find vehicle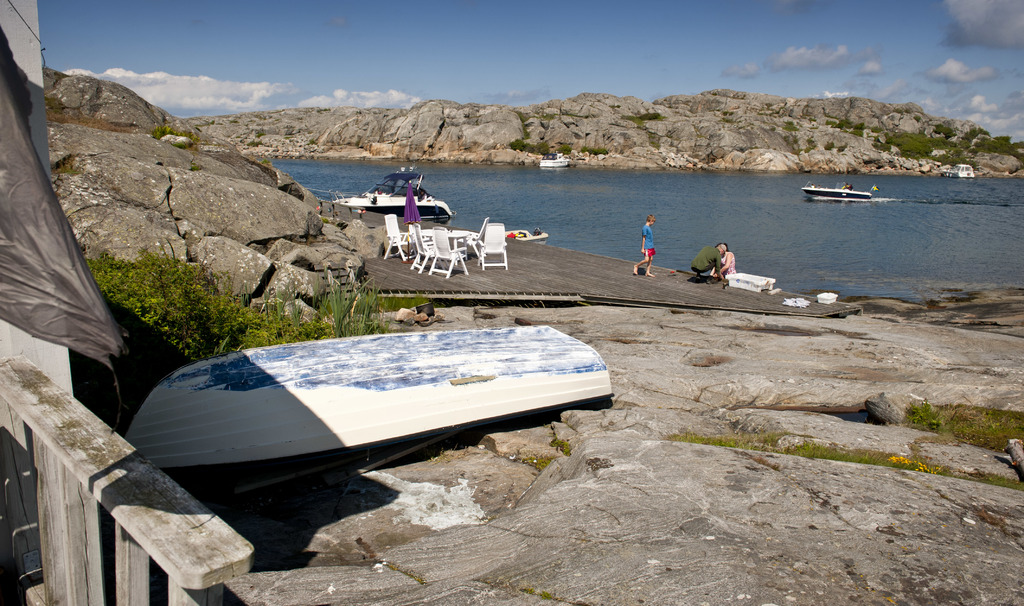
<box>799,180,871,204</box>
